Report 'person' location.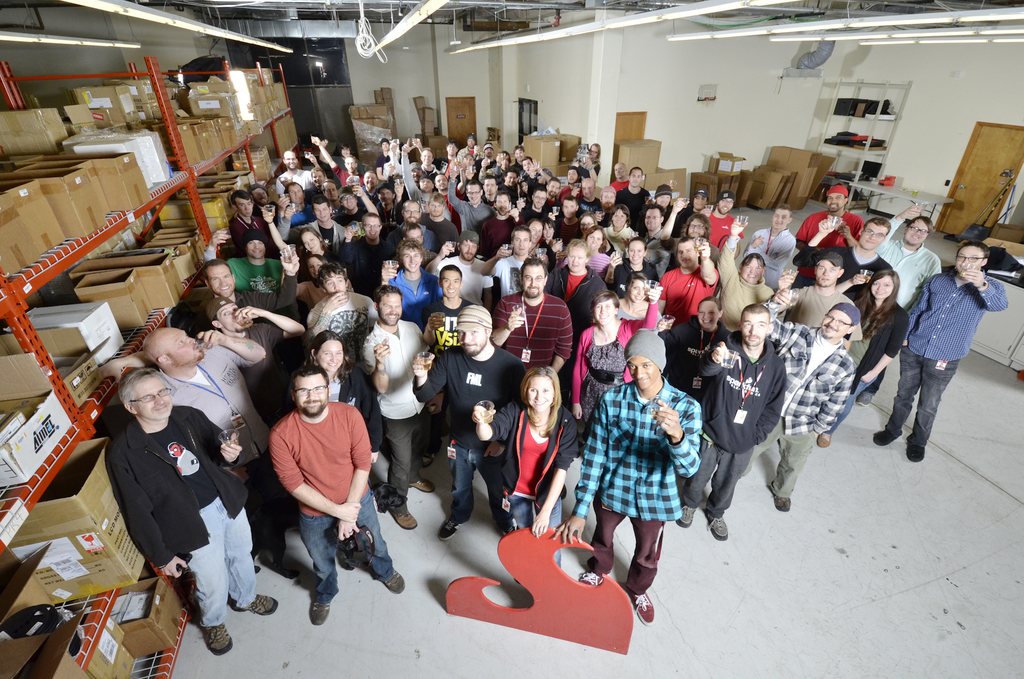
Report: 541,215,563,274.
